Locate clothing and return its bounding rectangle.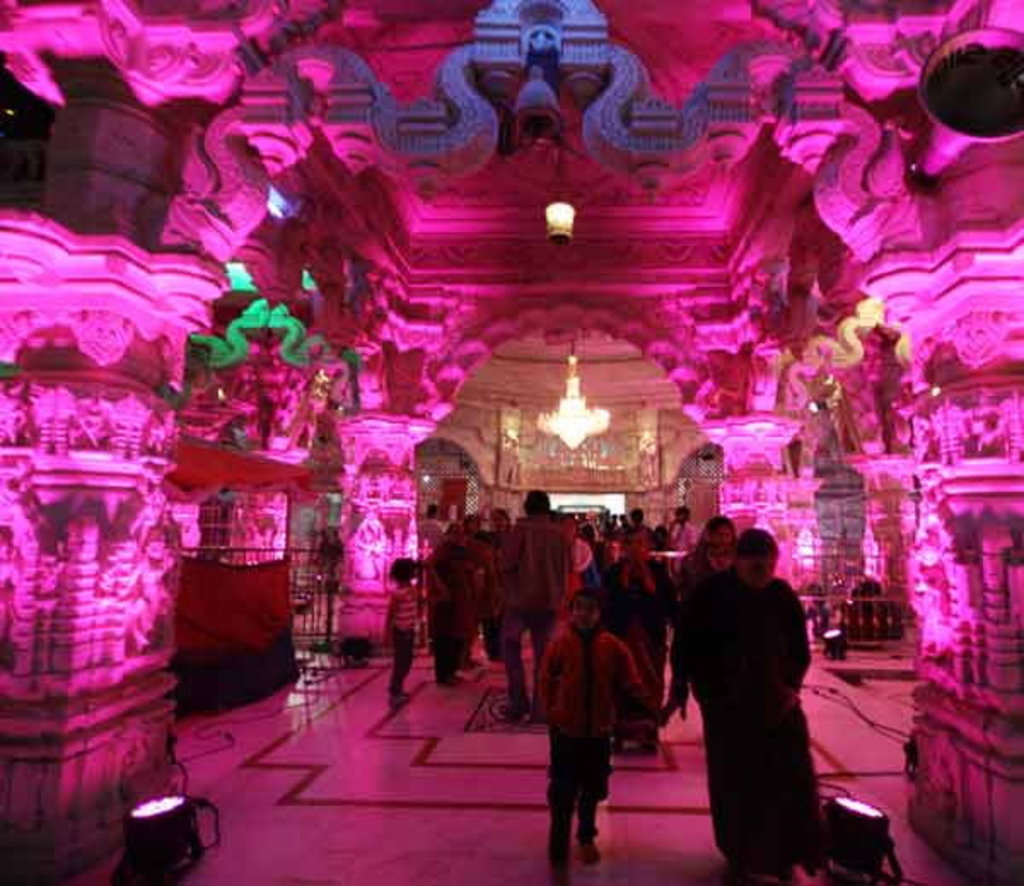
pyautogui.locateOnScreen(654, 582, 780, 869).
